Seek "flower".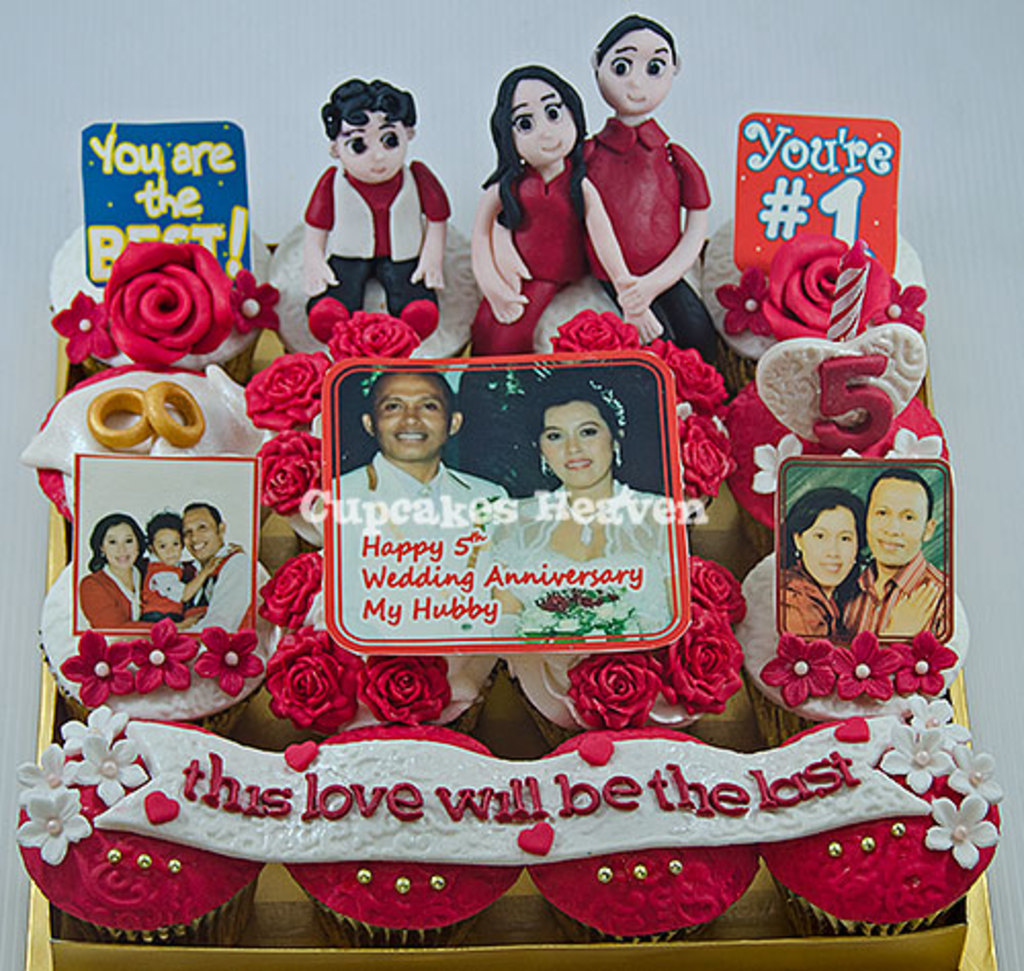
<box>764,229,883,344</box>.
